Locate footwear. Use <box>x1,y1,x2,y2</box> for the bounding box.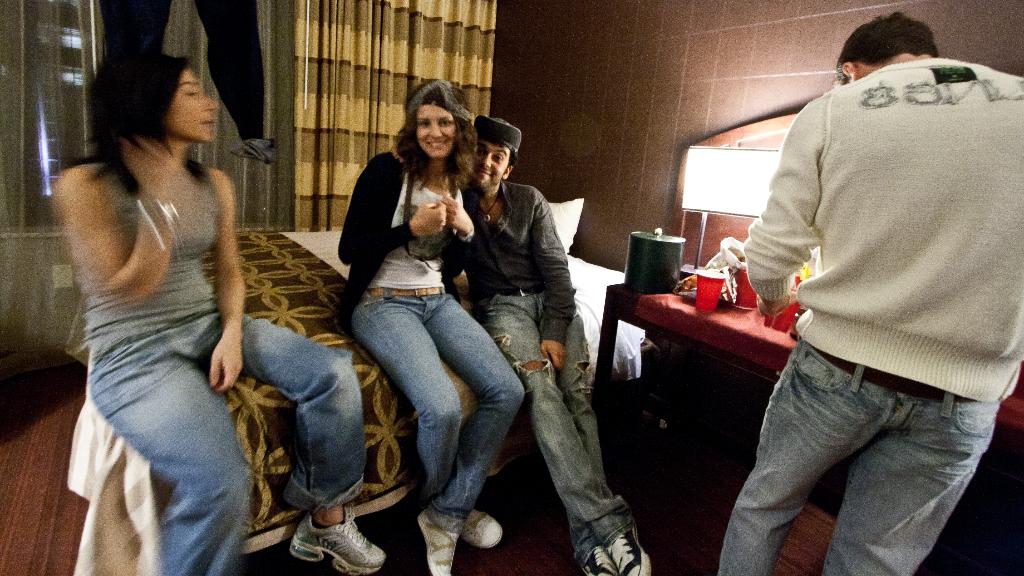
<box>292,499,391,575</box>.
